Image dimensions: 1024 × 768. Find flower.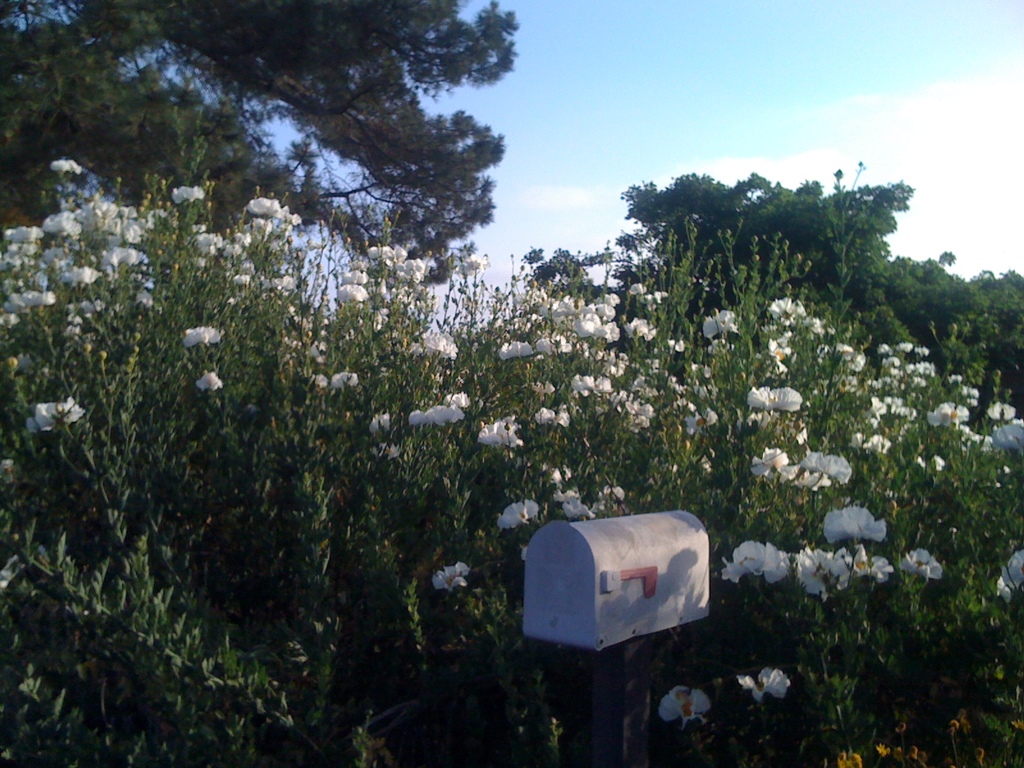
x1=737, y1=666, x2=790, y2=709.
